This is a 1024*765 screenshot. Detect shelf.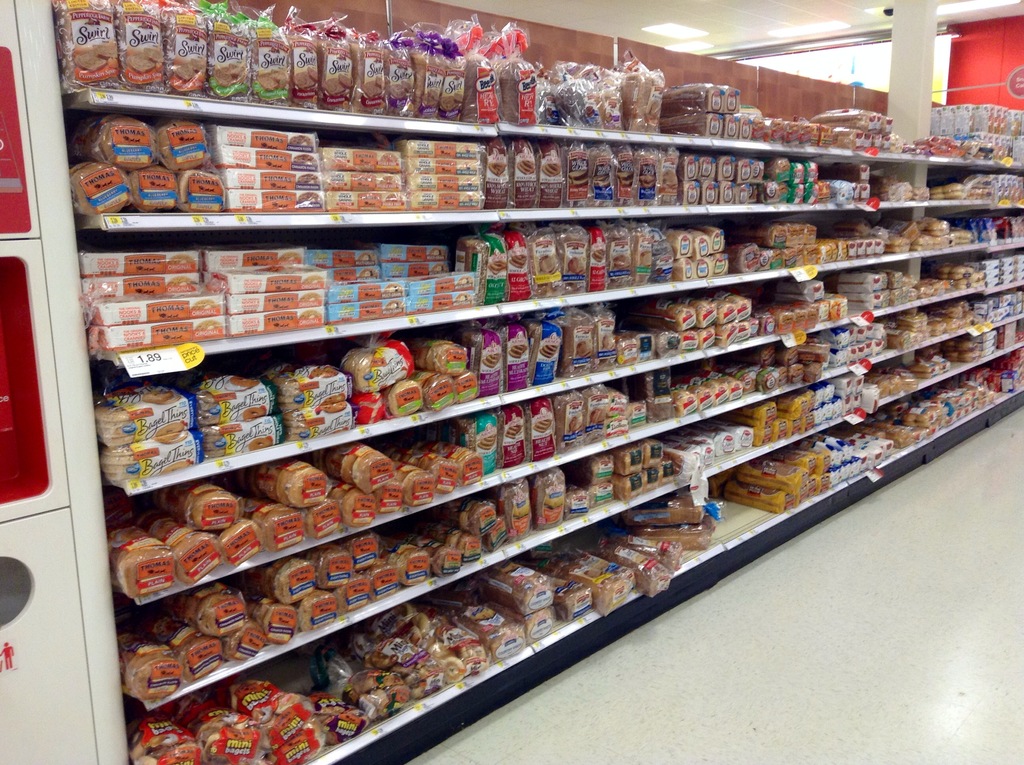
x1=568, y1=348, x2=906, y2=527.
